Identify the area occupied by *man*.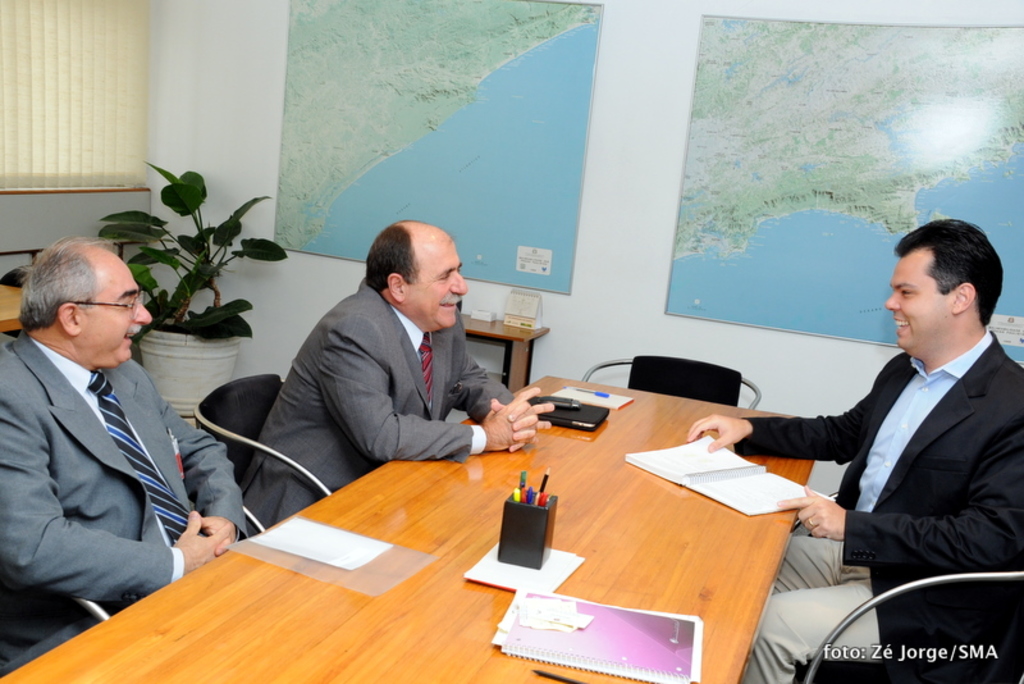
Area: <bbox>242, 215, 562, 533</bbox>.
